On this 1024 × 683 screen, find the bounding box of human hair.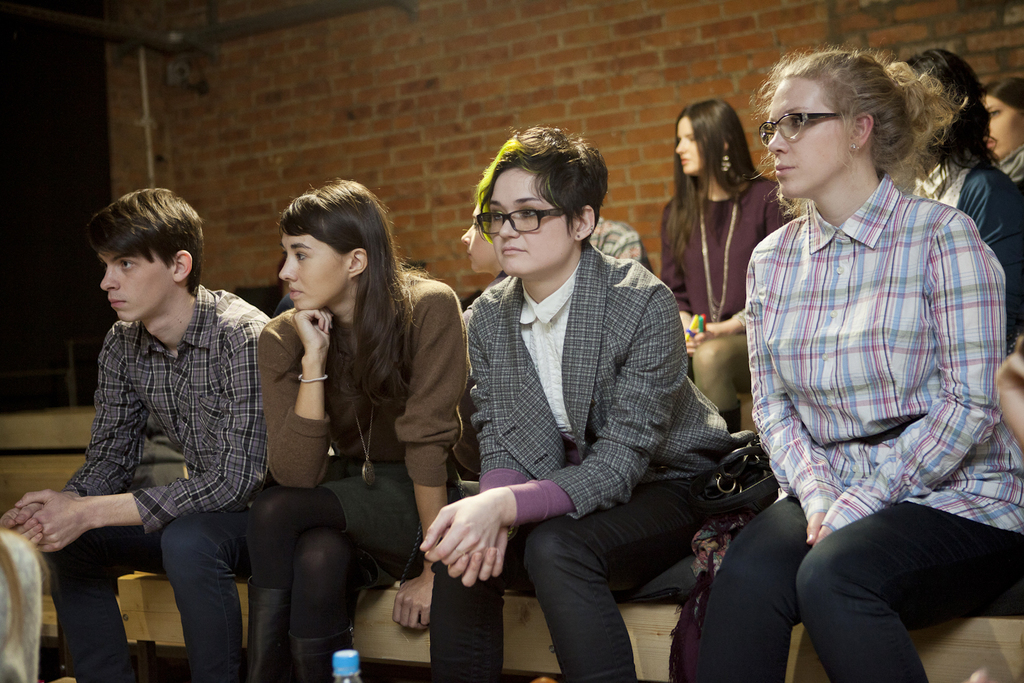
Bounding box: 475, 121, 612, 247.
